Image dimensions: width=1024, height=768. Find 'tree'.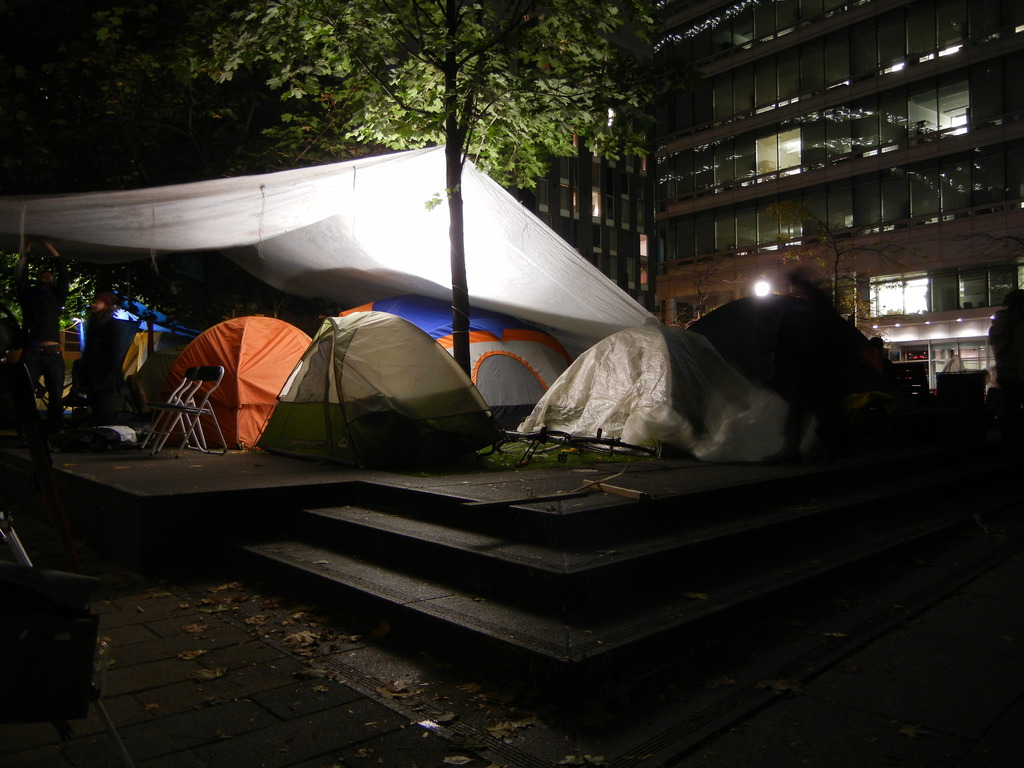
box(0, 244, 92, 352).
